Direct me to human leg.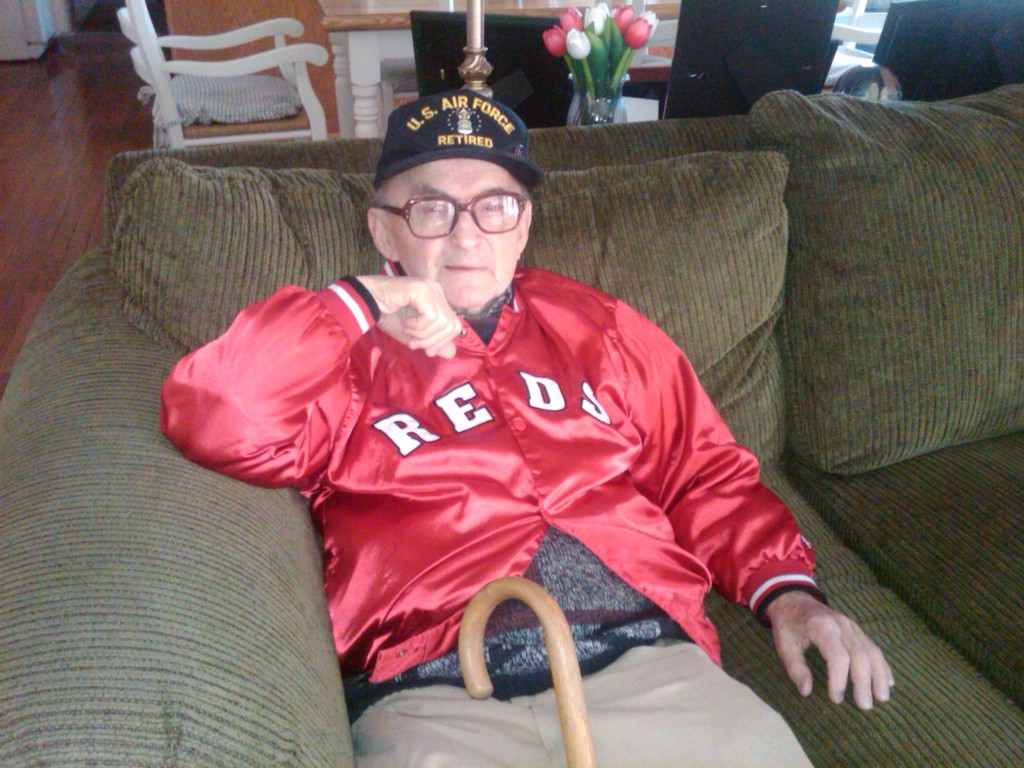
Direction: {"left": 525, "top": 627, "right": 818, "bottom": 767}.
